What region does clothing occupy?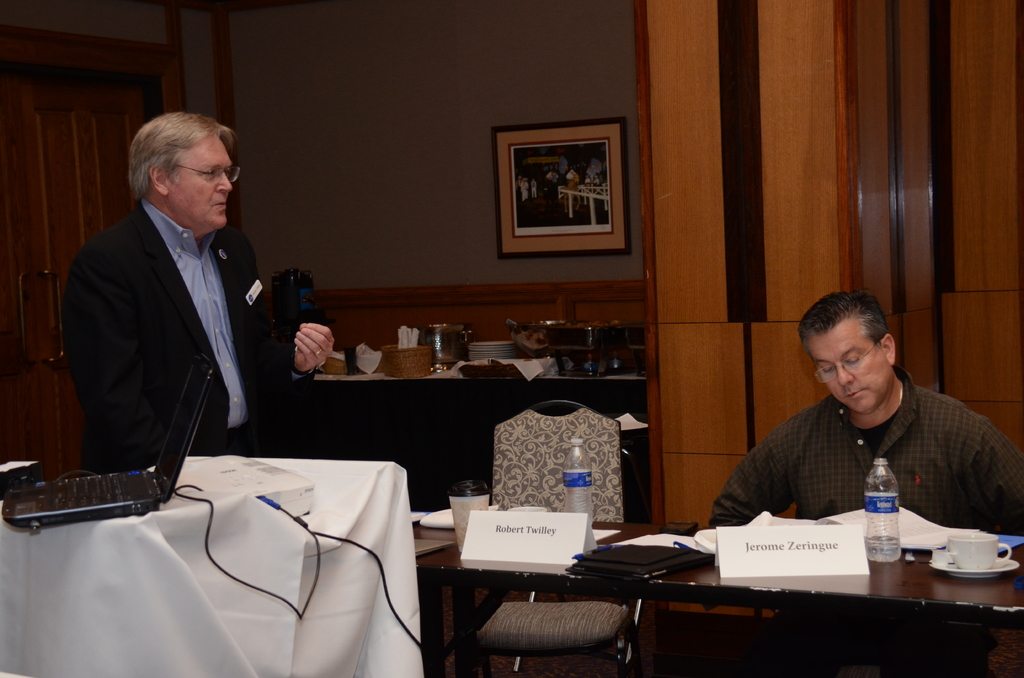
rect(713, 362, 1007, 556).
